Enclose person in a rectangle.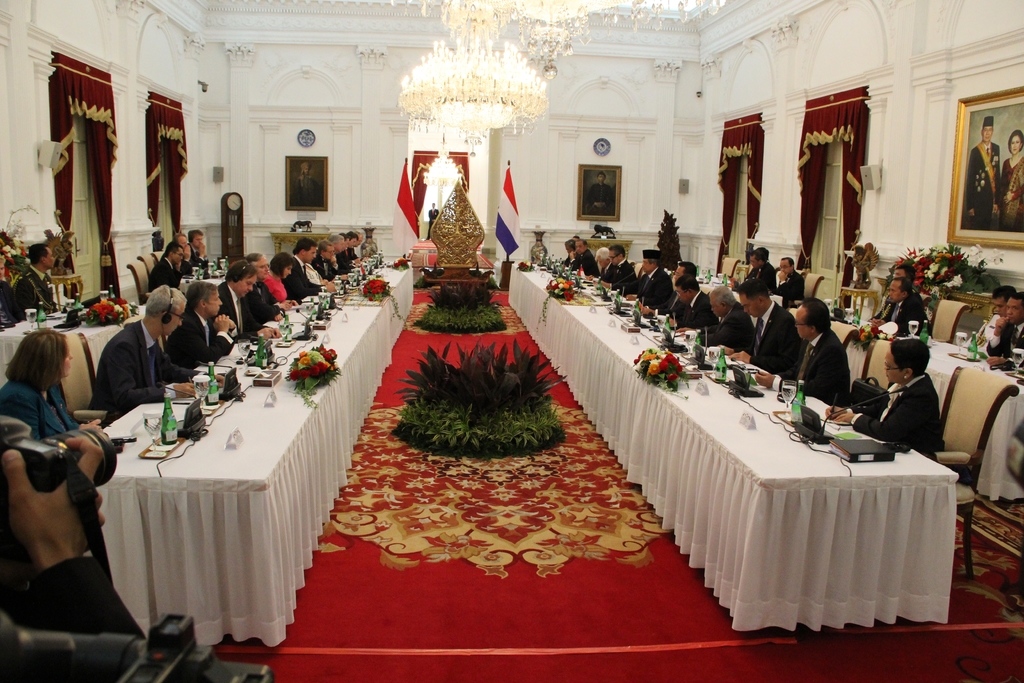
bbox=(427, 200, 444, 239).
